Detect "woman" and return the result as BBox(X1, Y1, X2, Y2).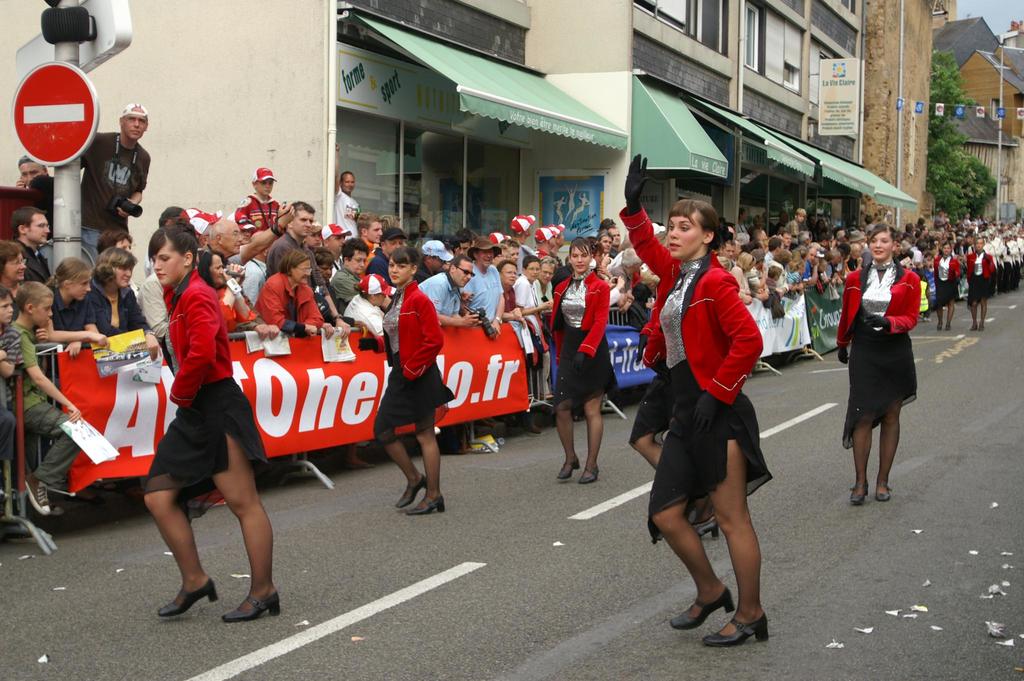
BBox(85, 251, 164, 356).
